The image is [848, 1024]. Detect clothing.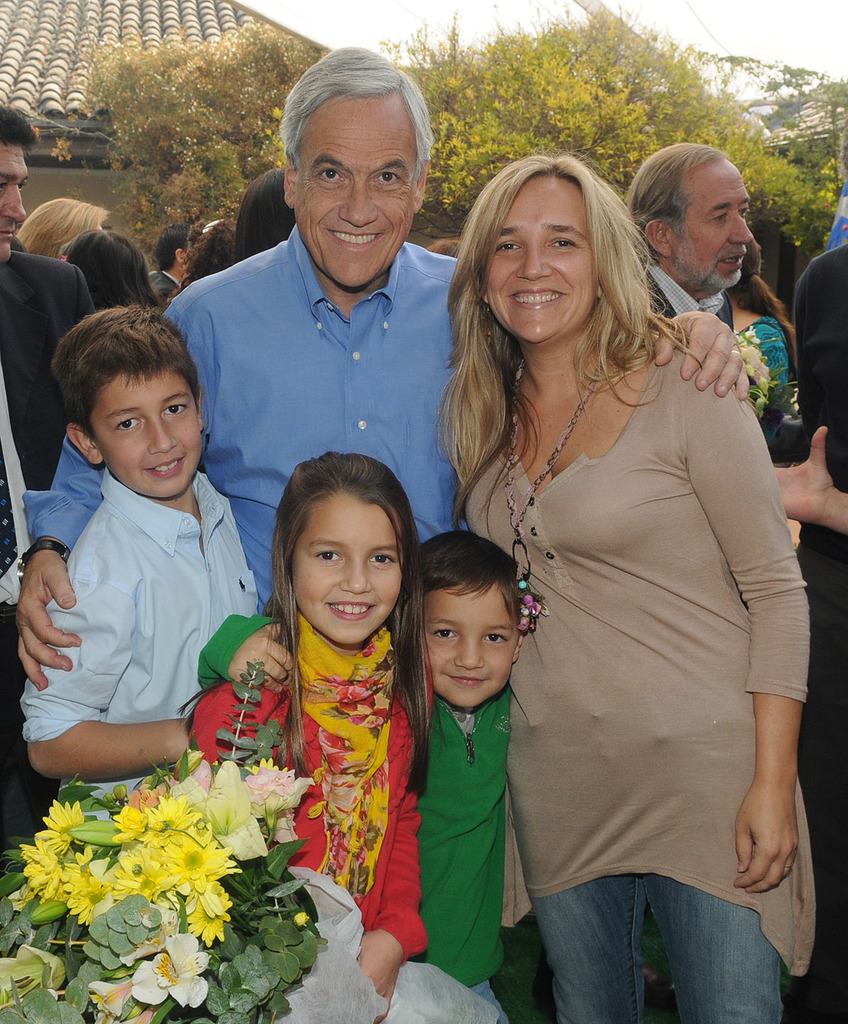
Detection: bbox=(23, 220, 520, 610).
